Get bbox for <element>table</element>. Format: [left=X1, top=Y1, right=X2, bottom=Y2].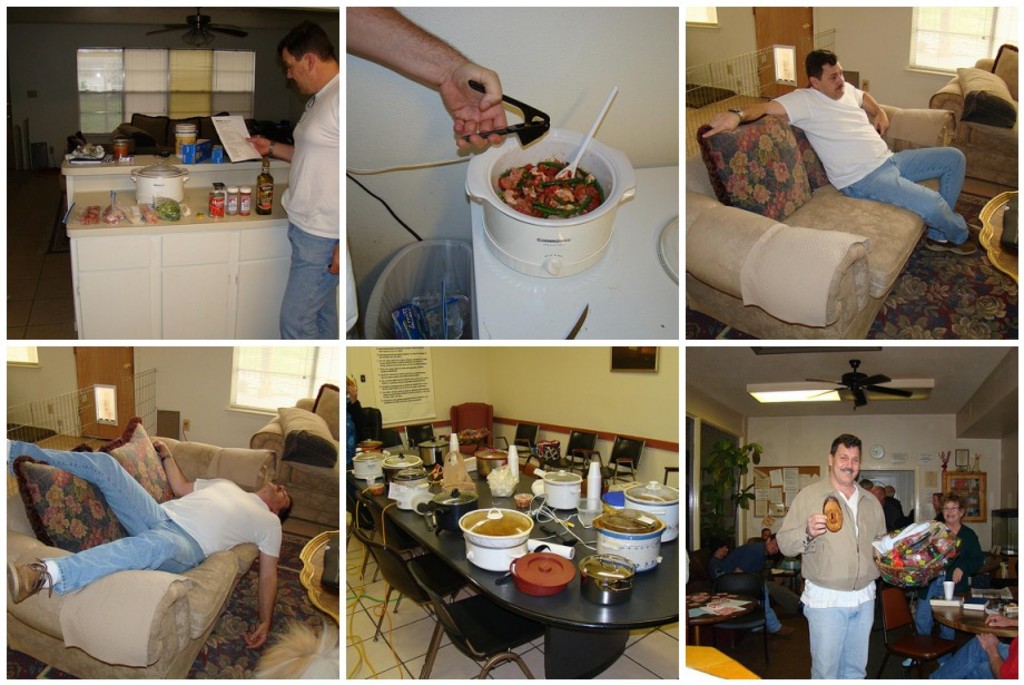
[left=297, top=530, right=341, bottom=624].
